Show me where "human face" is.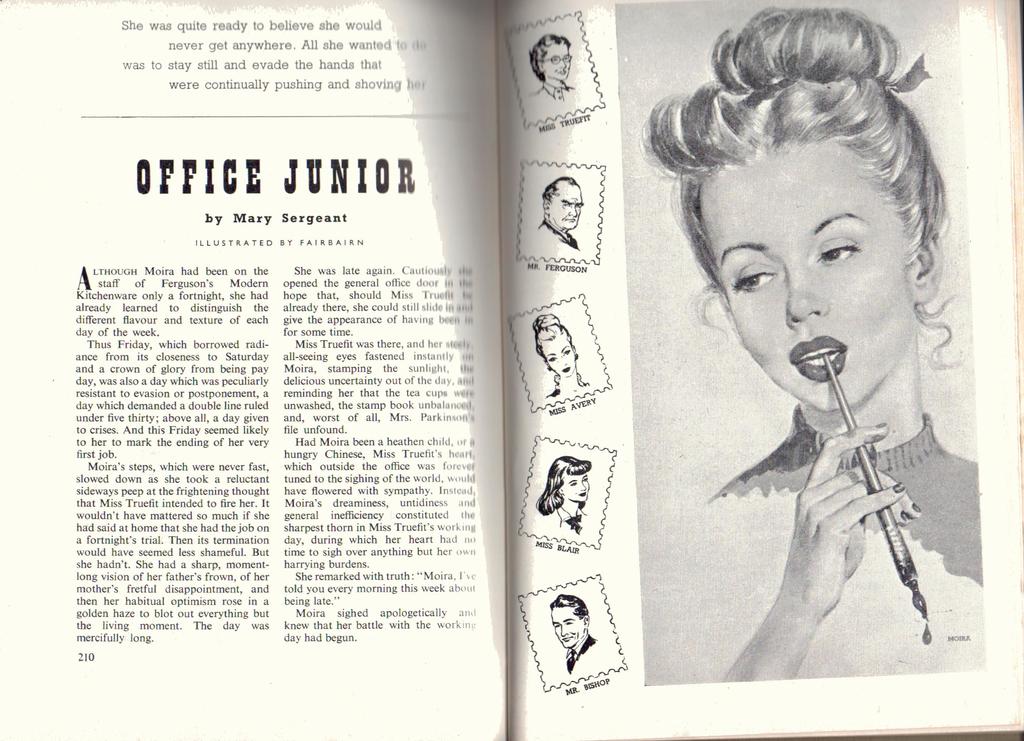
"human face" is at locate(551, 186, 585, 228).
